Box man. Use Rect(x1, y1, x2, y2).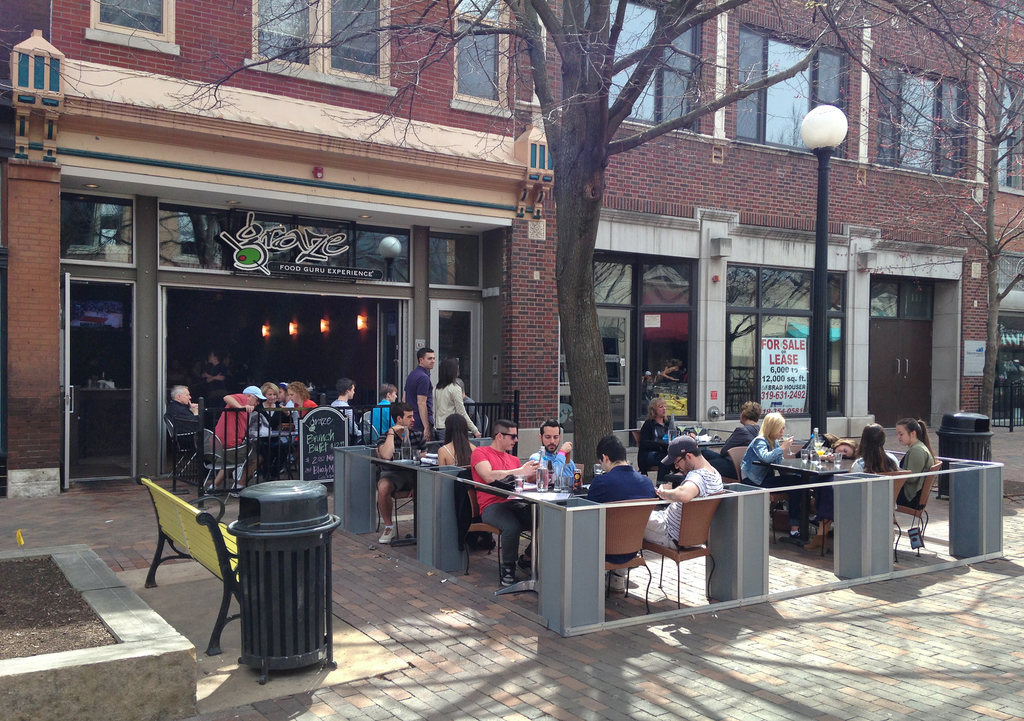
Rect(376, 398, 432, 543).
